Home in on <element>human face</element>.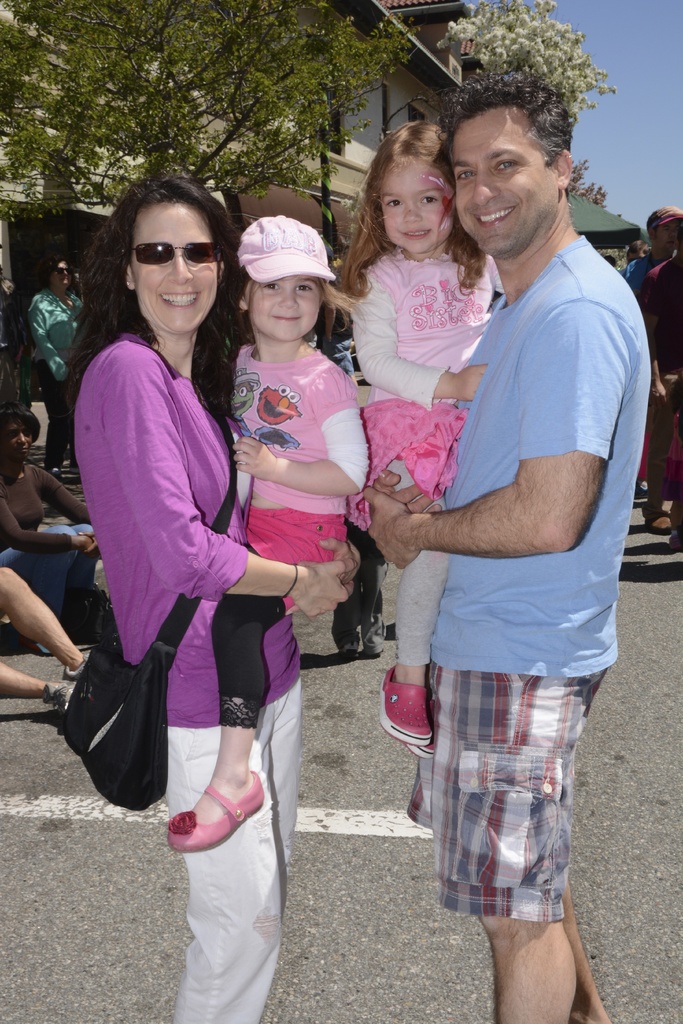
Homed in at 128/196/215/331.
